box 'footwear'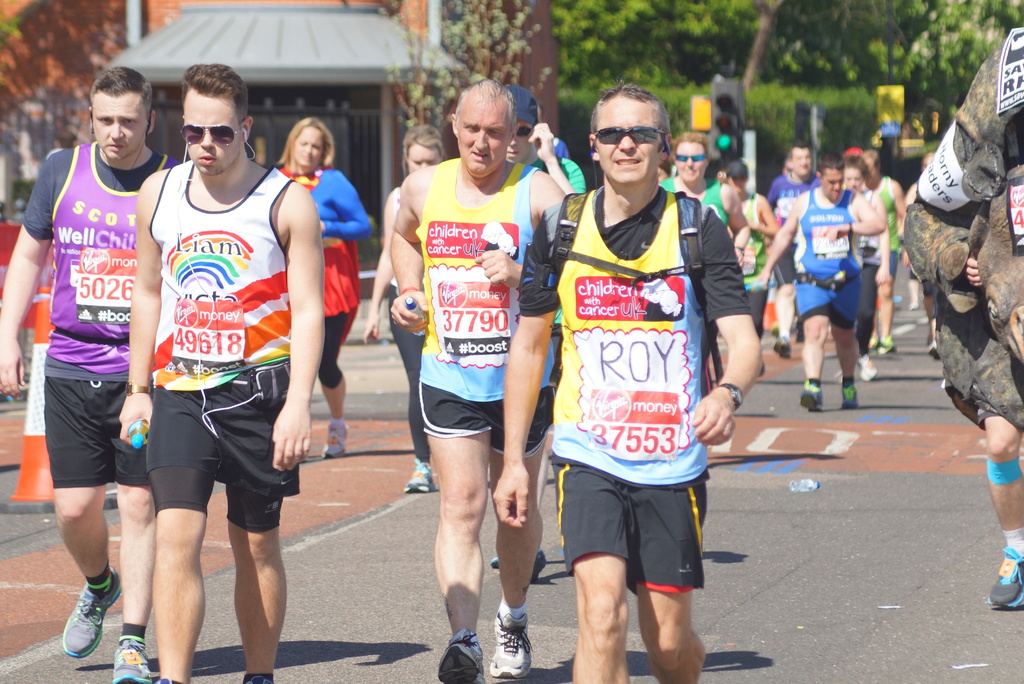
{"left": 401, "top": 457, "right": 438, "bottom": 493}
